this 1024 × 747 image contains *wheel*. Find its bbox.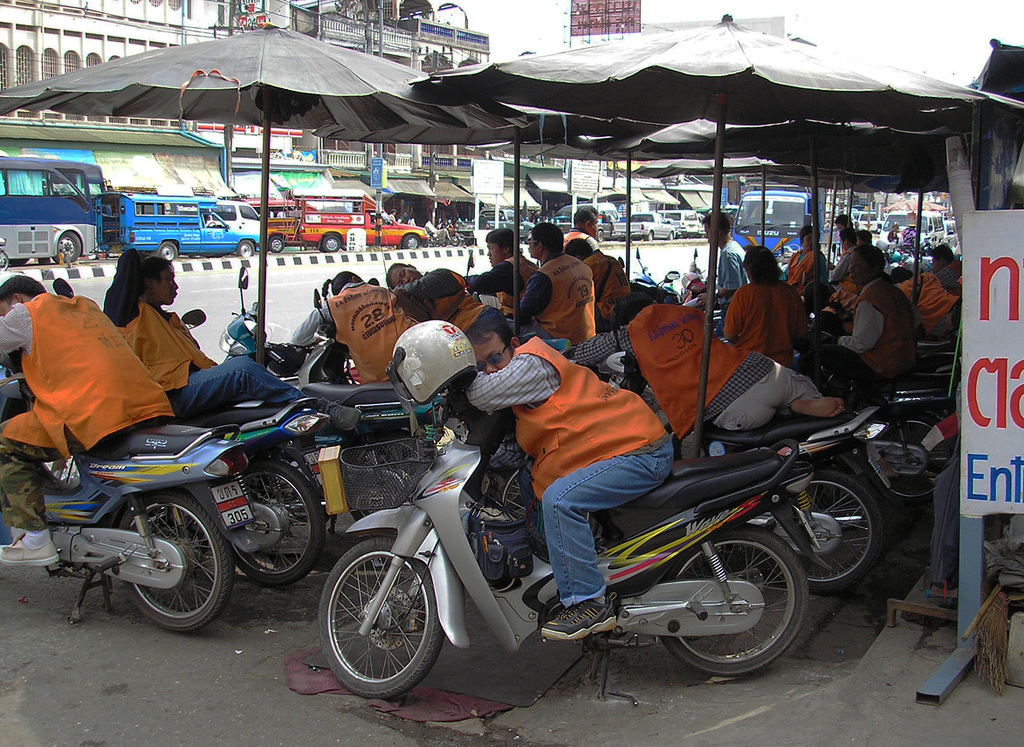
(313, 551, 452, 696).
